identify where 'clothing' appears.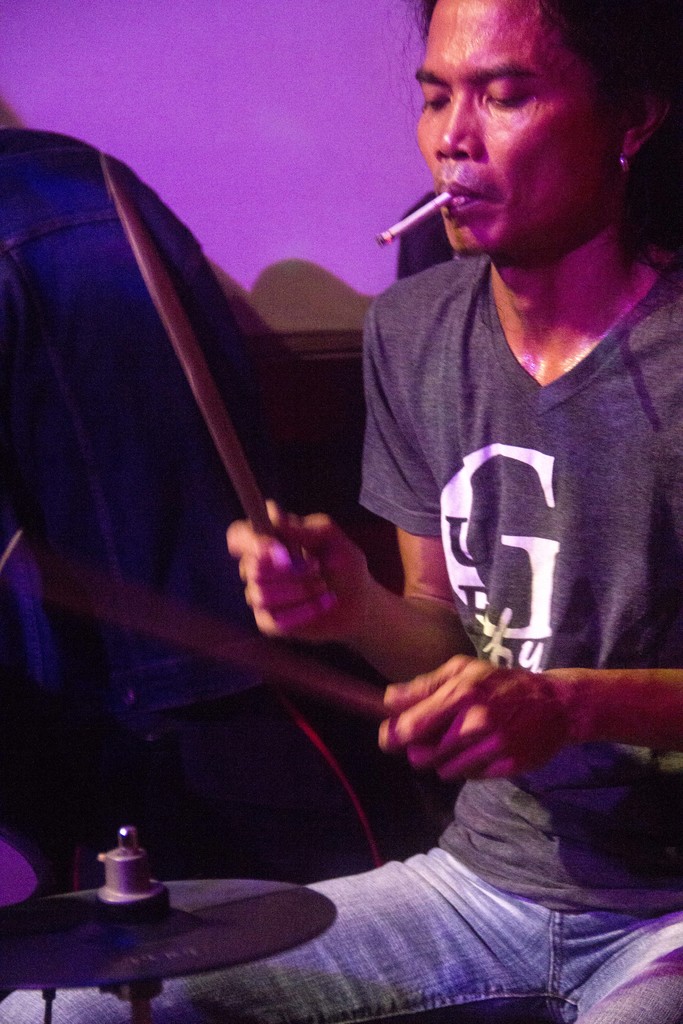
Appears at (248, 118, 661, 989).
